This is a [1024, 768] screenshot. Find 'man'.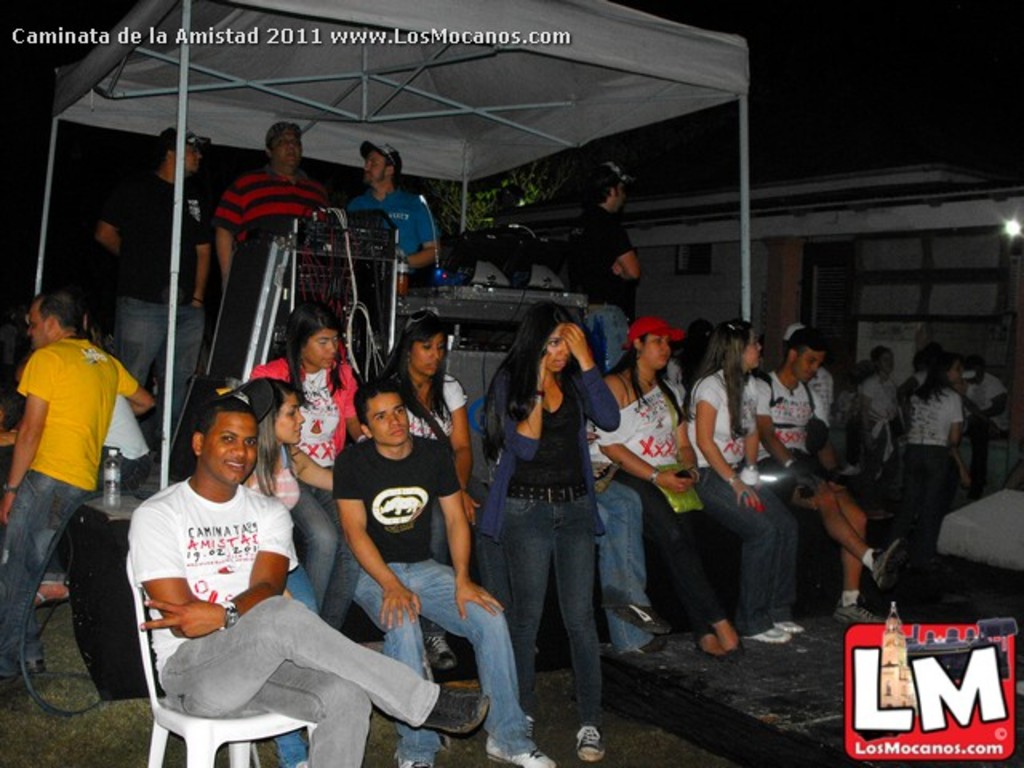
Bounding box: bbox(104, 390, 395, 757).
